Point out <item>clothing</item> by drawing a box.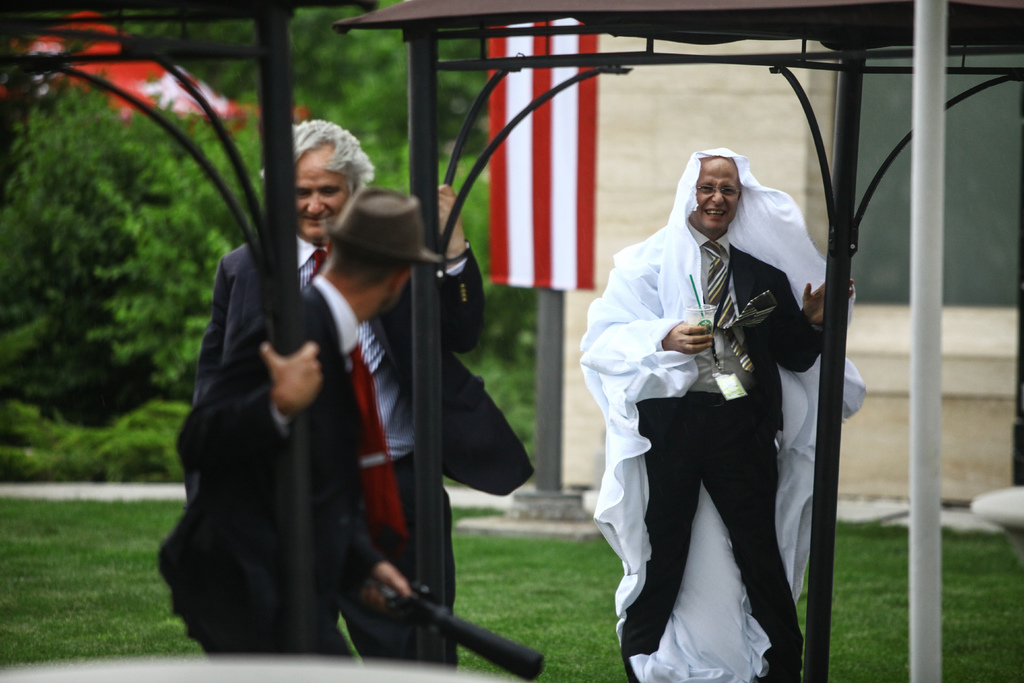
left=579, top=157, right=846, bottom=655.
